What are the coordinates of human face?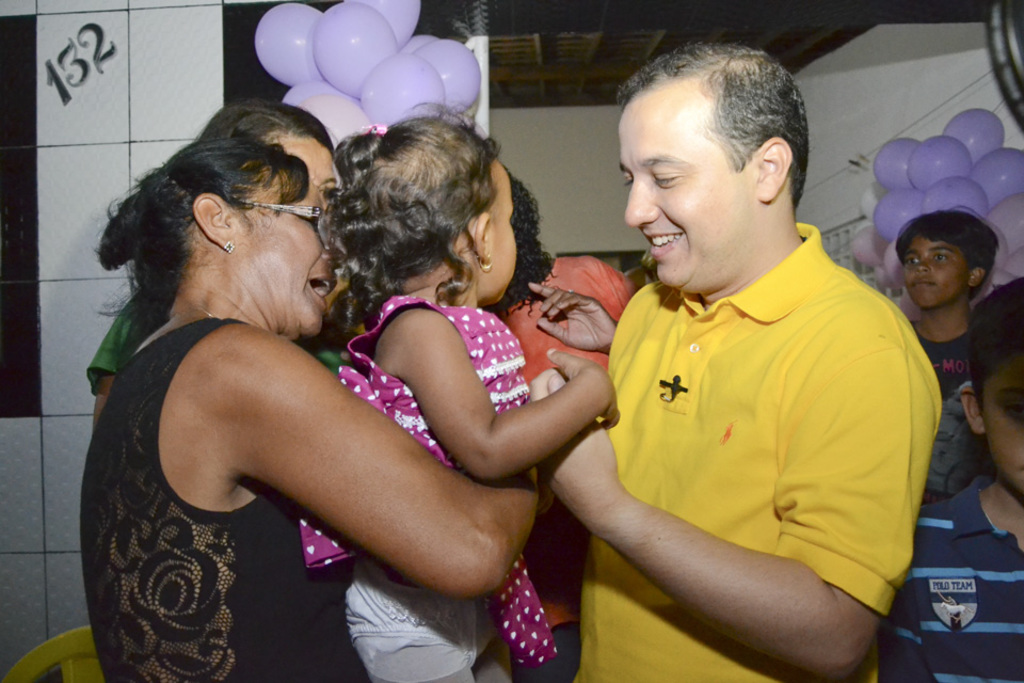
[x1=899, y1=235, x2=971, y2=309].
